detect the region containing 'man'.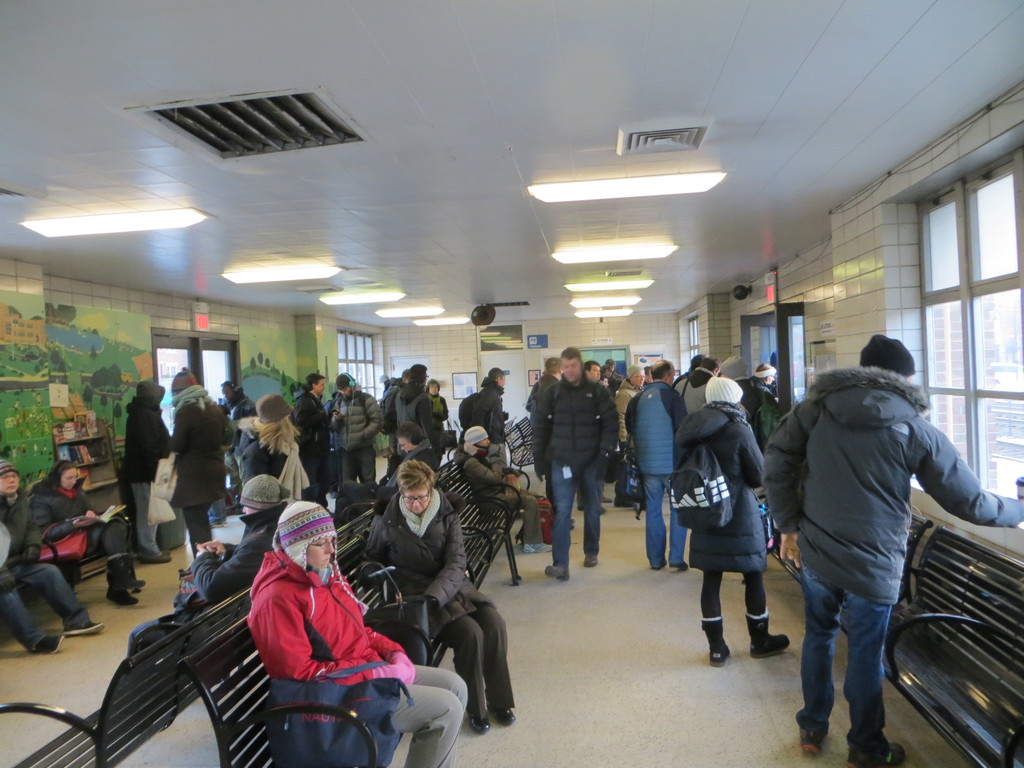
623,356,692,572.
